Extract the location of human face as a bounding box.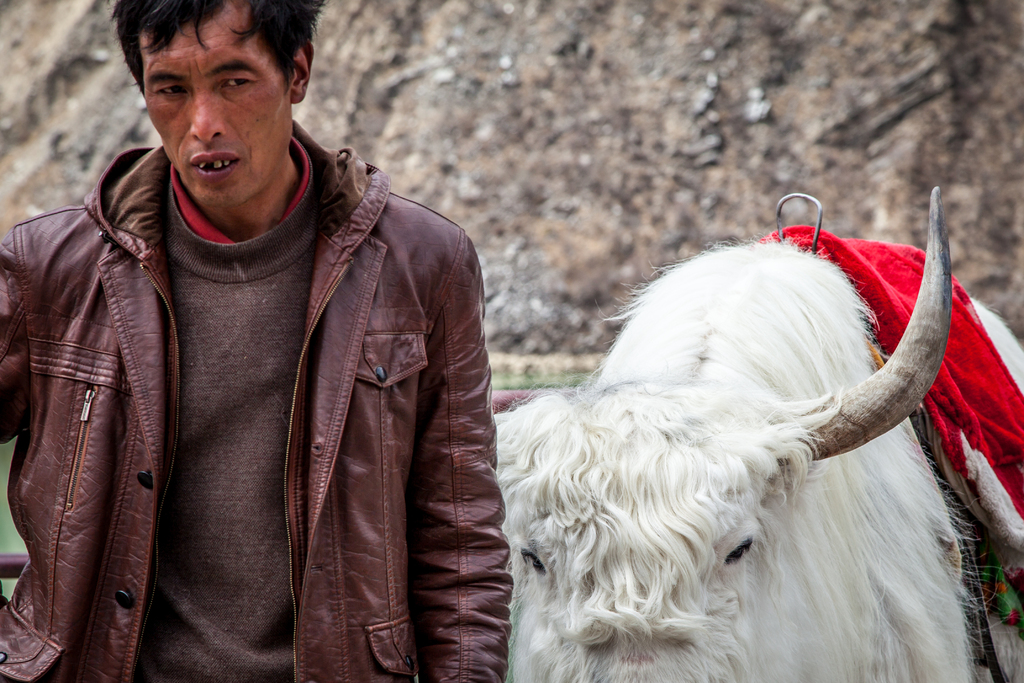
x1=142, y1=0, x2=296, y2=205.
